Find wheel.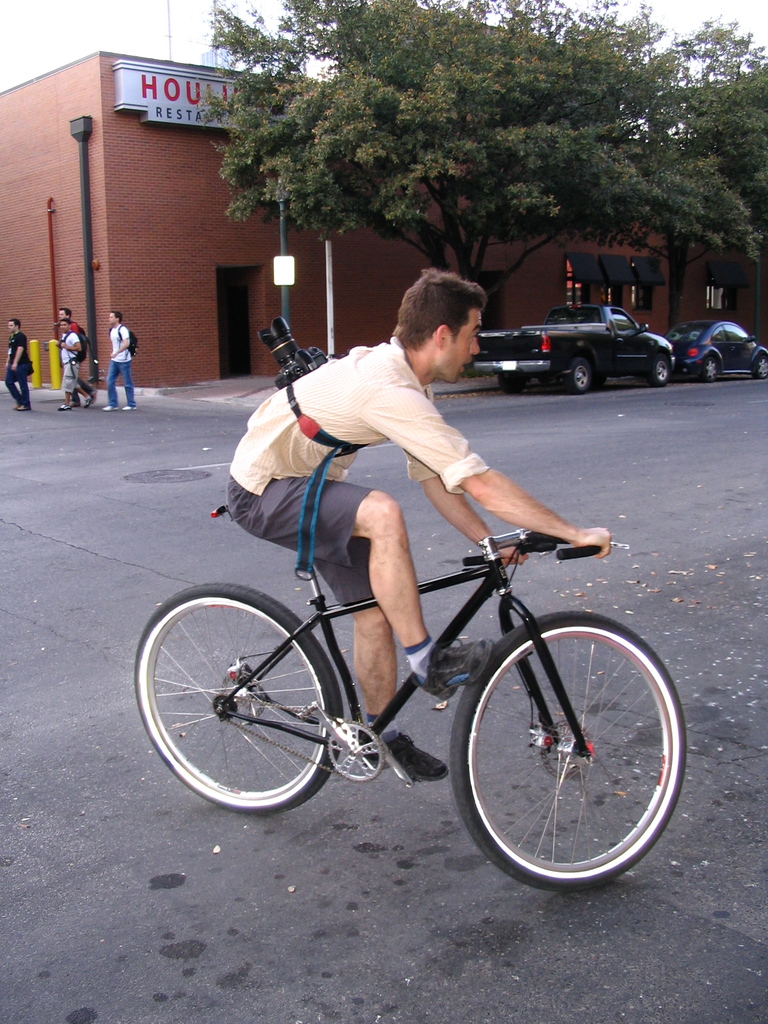
BBox(499, 373, 525, 394).
